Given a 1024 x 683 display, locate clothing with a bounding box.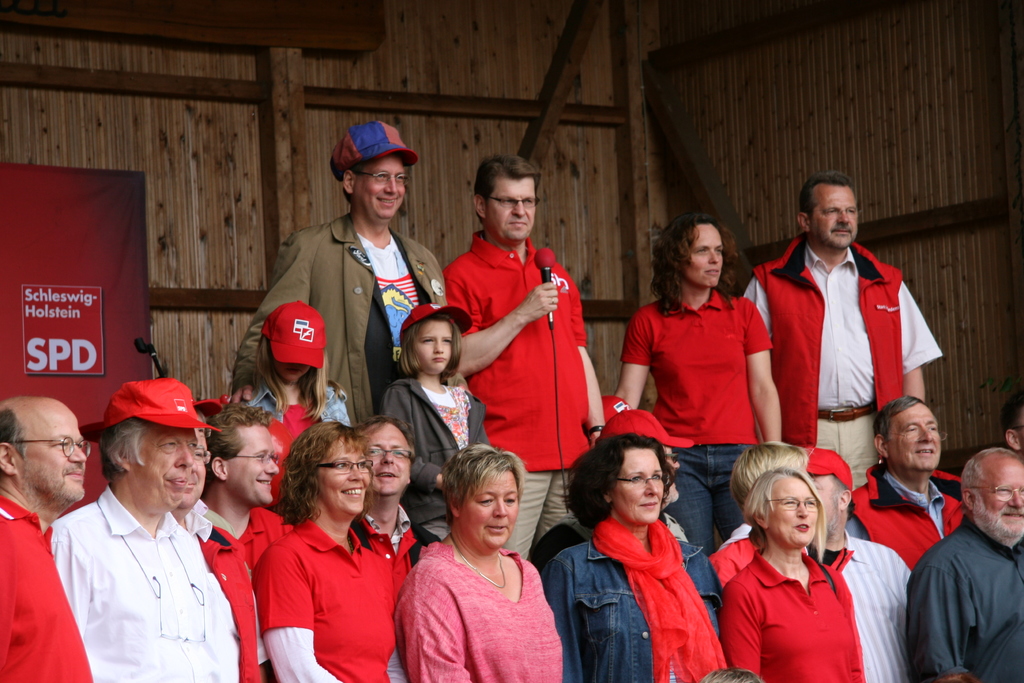
Located: bbox=(229, 196, 467, 480).
